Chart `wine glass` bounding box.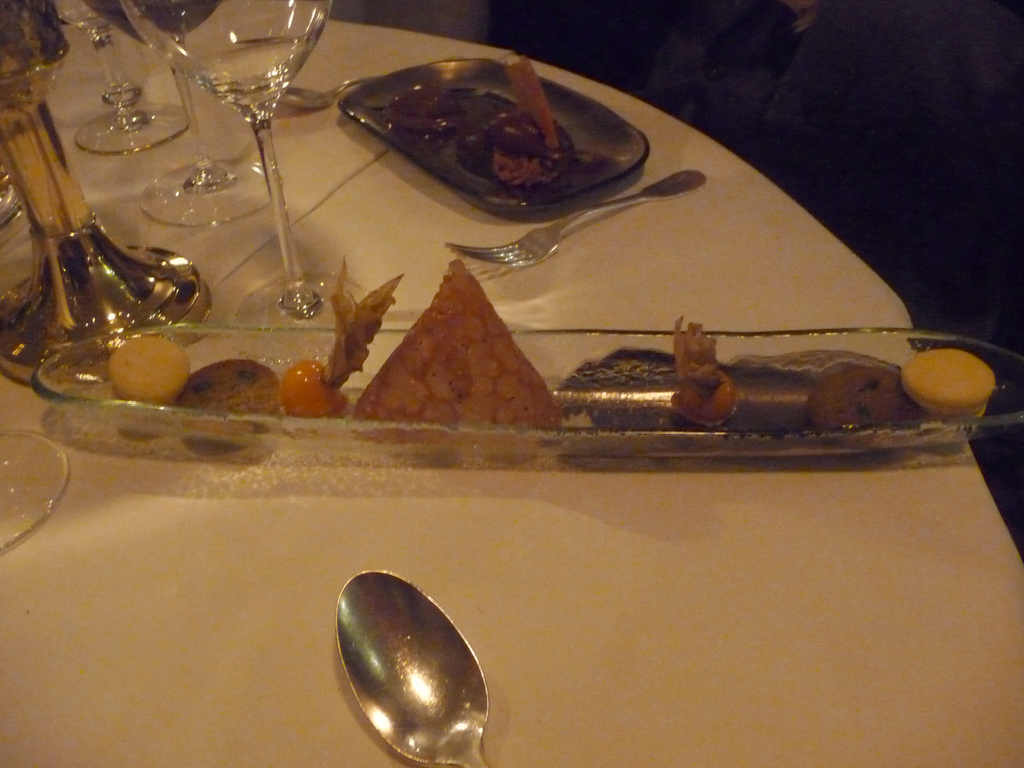
Charted: locate(54, 0, 195, 150).
